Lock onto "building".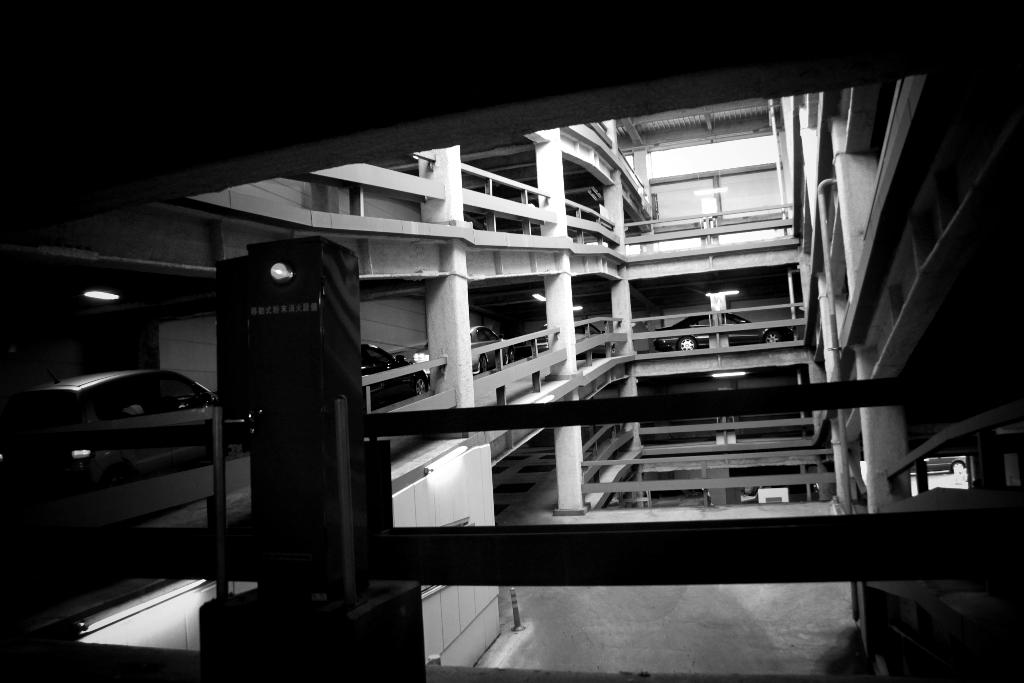
Locked: [0,0,1023,682].
